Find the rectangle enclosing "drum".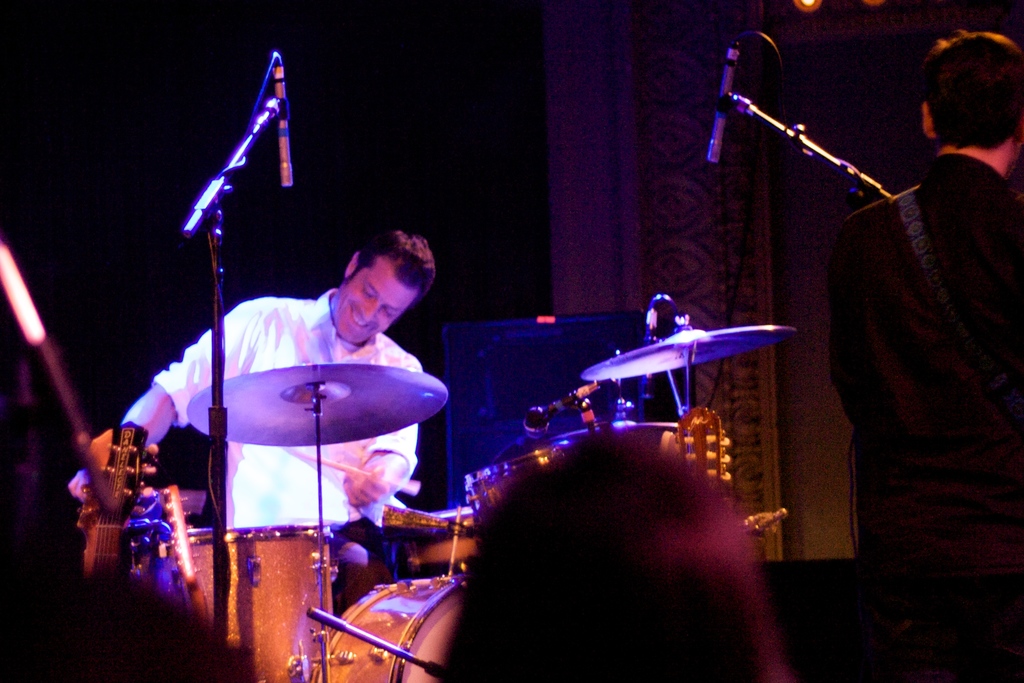
303, 578, 470, 682.
